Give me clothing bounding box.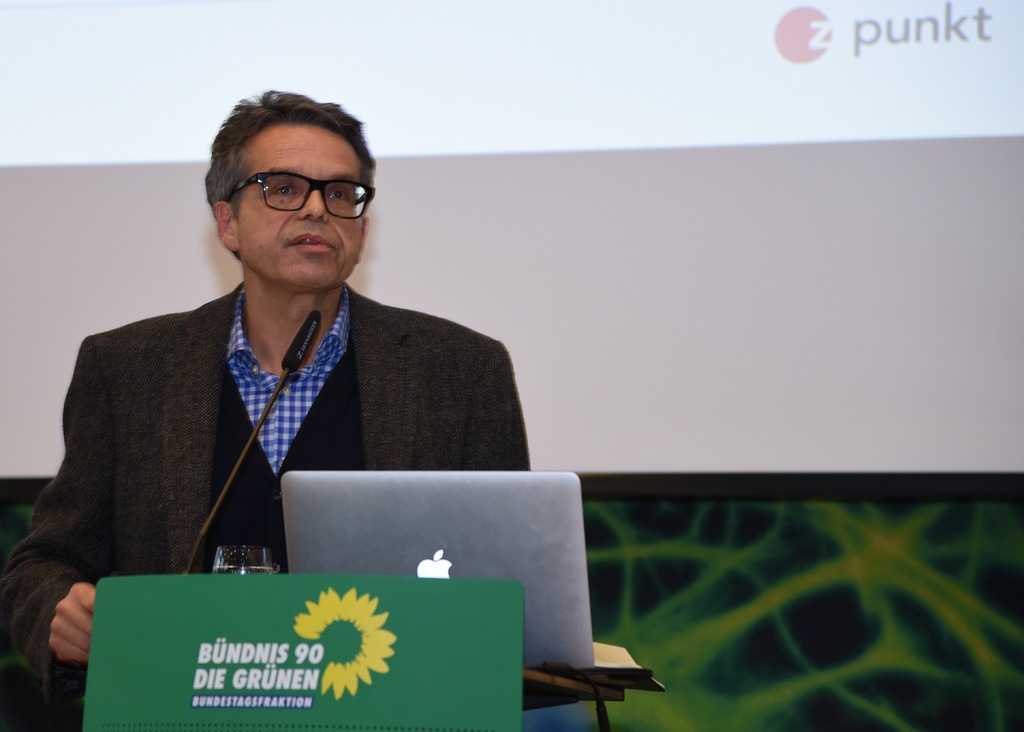
[5, 278, 539, 731].
